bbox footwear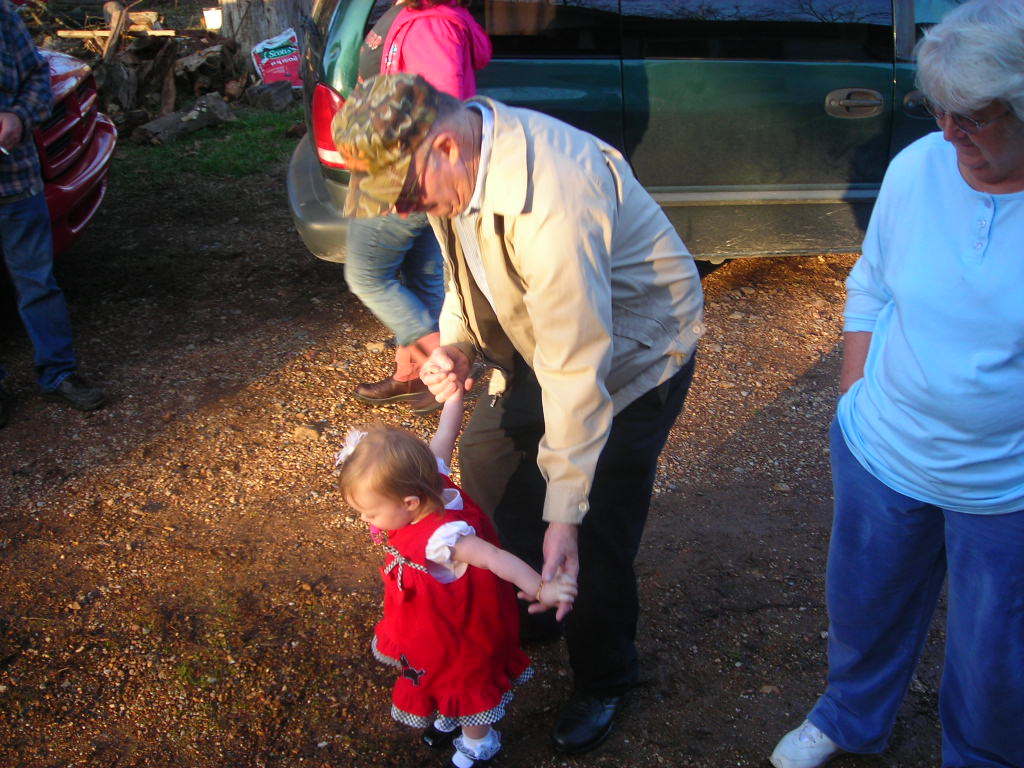
{"left": 442, "top": 753, "right": 481, "bottom": 767}
